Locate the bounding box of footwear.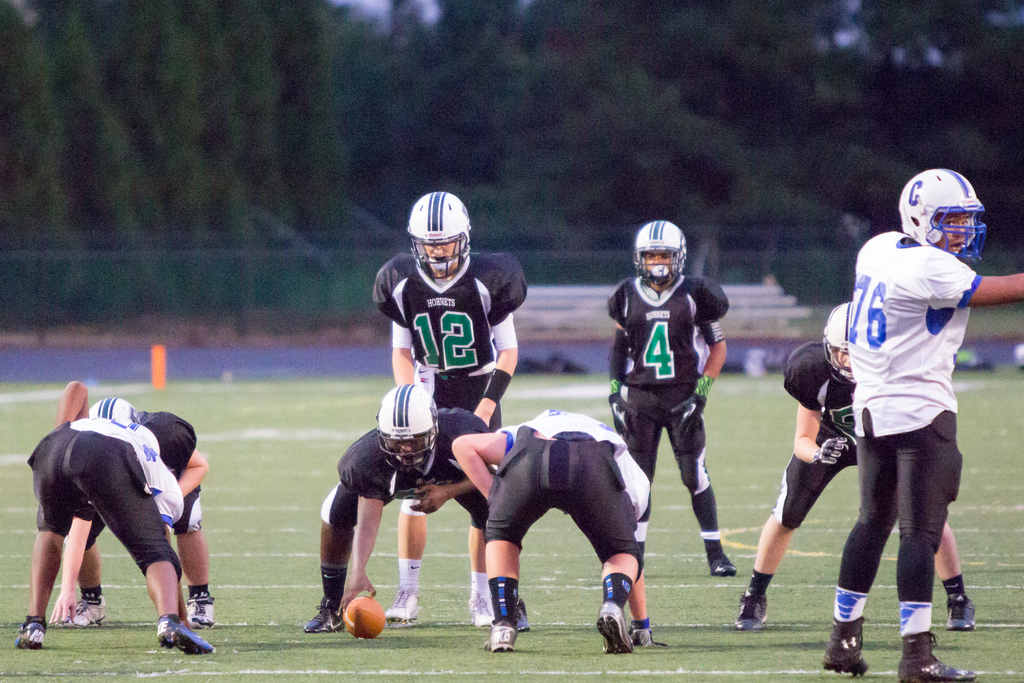
Bounding box: [left=485, top=616, right=518, bottom=656].
